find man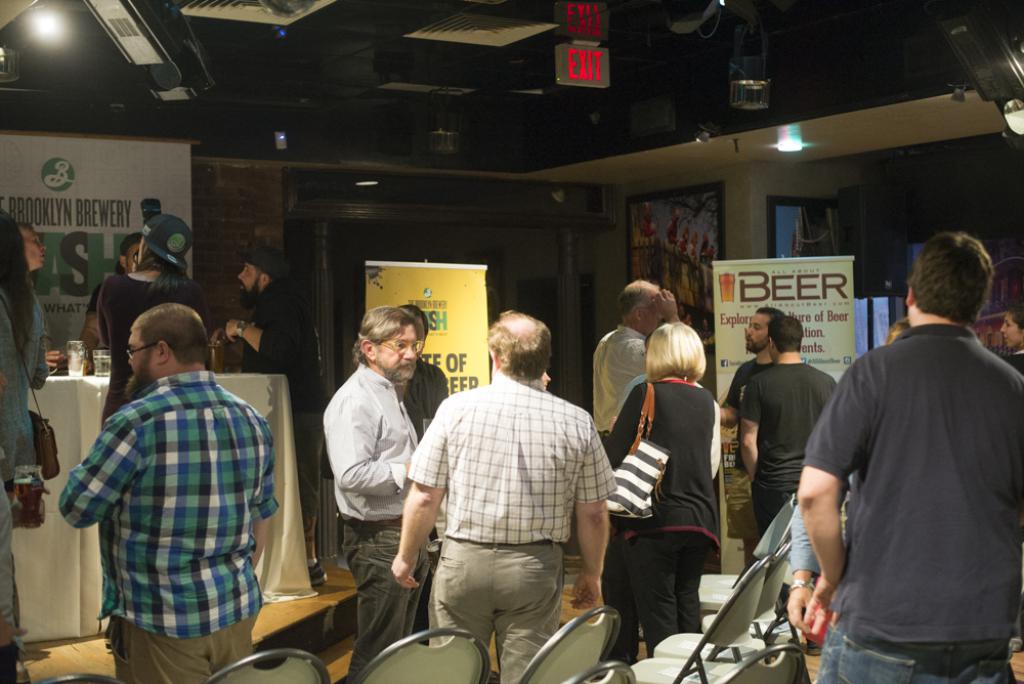
329,306,418,680
